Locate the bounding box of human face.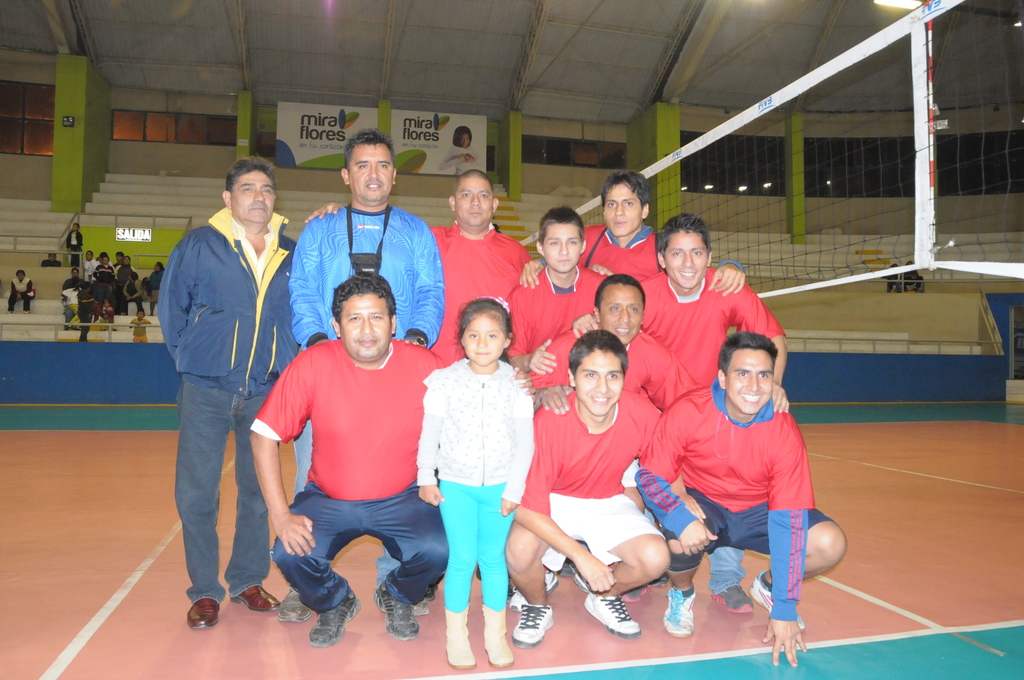
Bounding box: [x1=346, y1=136, x2=393, y2=194].
